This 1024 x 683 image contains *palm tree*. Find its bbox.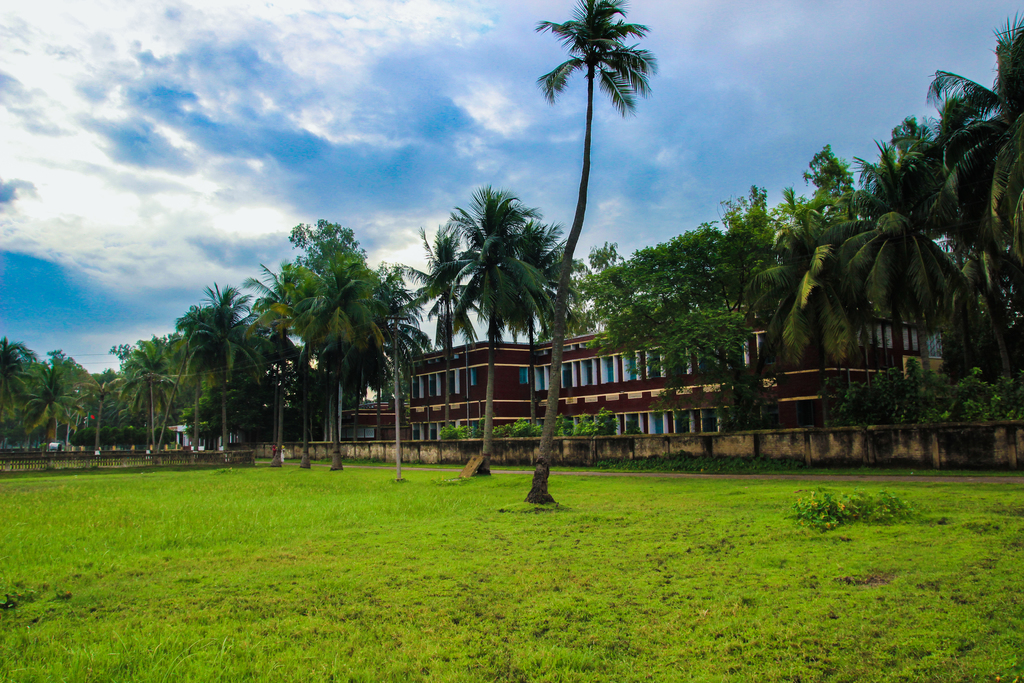
[x1=242, y1=258, x2=318, y2=472].
